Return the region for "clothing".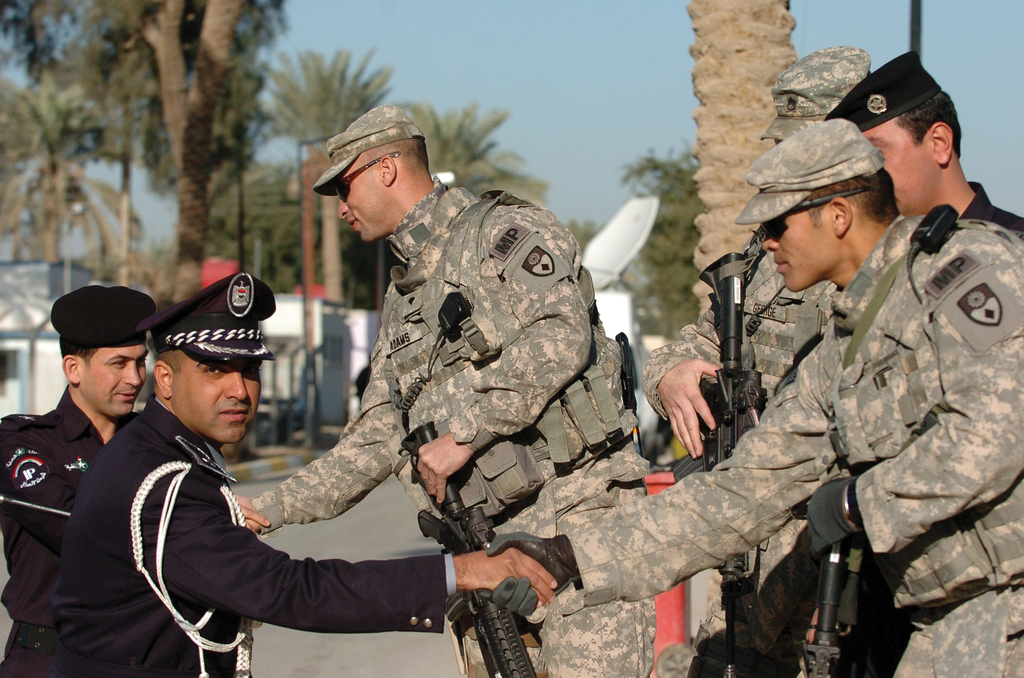
x1=49, y1=396, x2=456, y2=677.
